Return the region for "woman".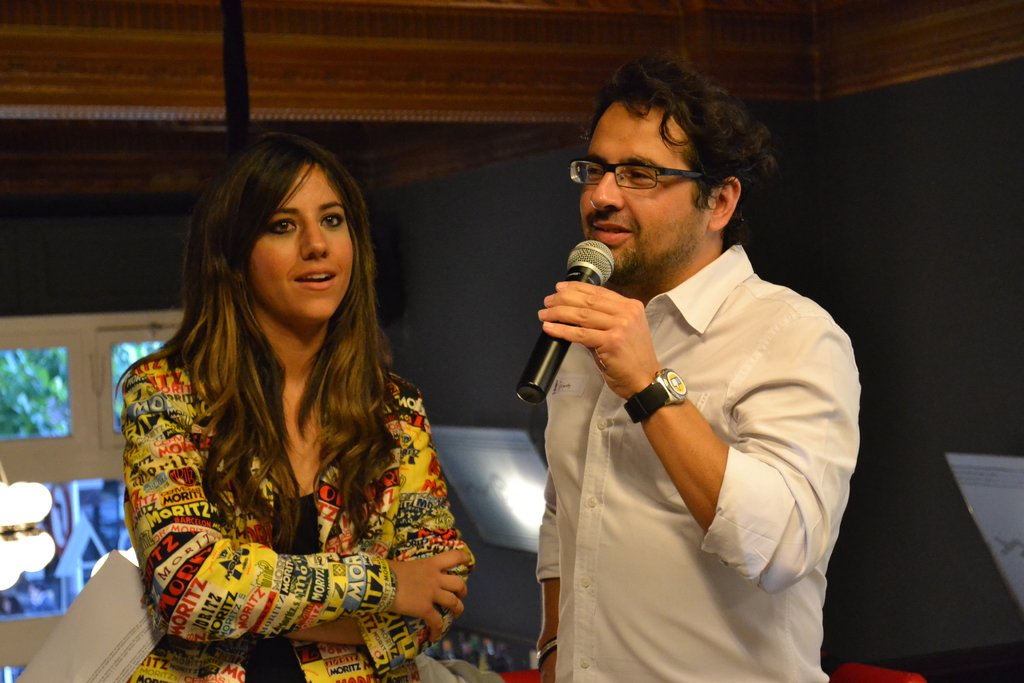
pyautogui.locateOnScreen(106, 111, 481, 672).
